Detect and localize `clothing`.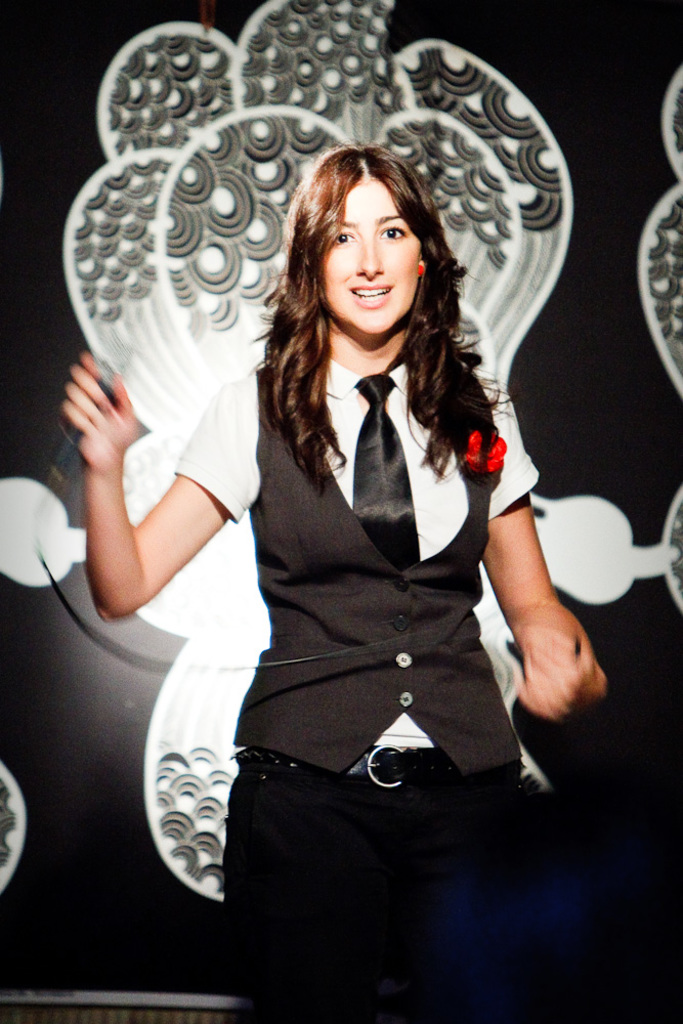
Localized at <box>221,291,567,873</box>.
